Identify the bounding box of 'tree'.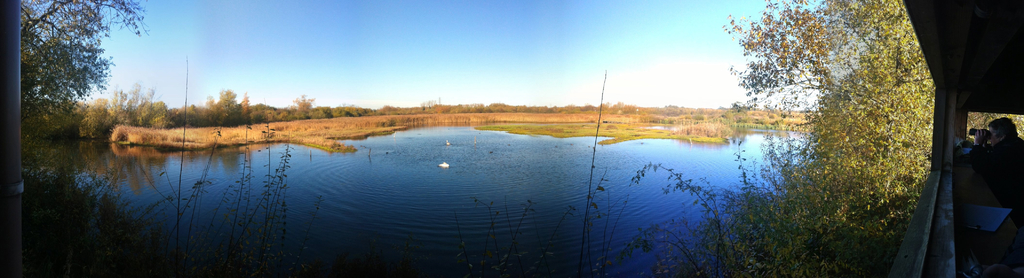
(18, 0, 144, 156).
